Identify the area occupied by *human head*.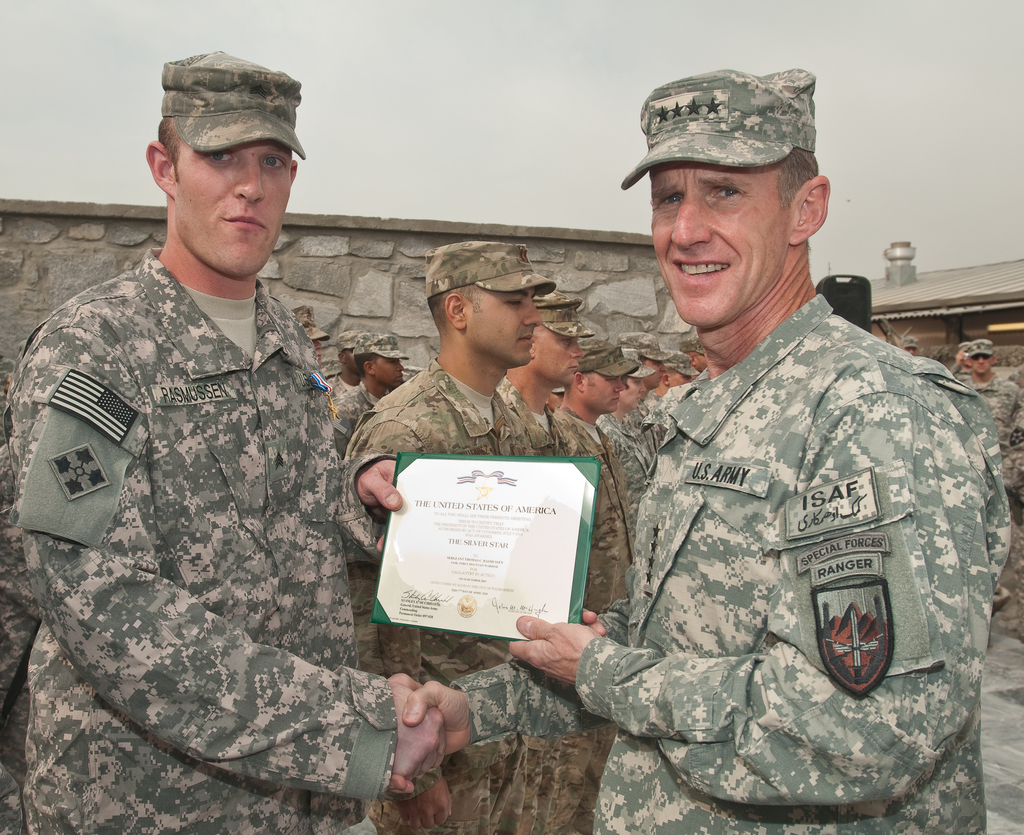
Area: [x1=291, y1=306, x2=324, y2=361].
